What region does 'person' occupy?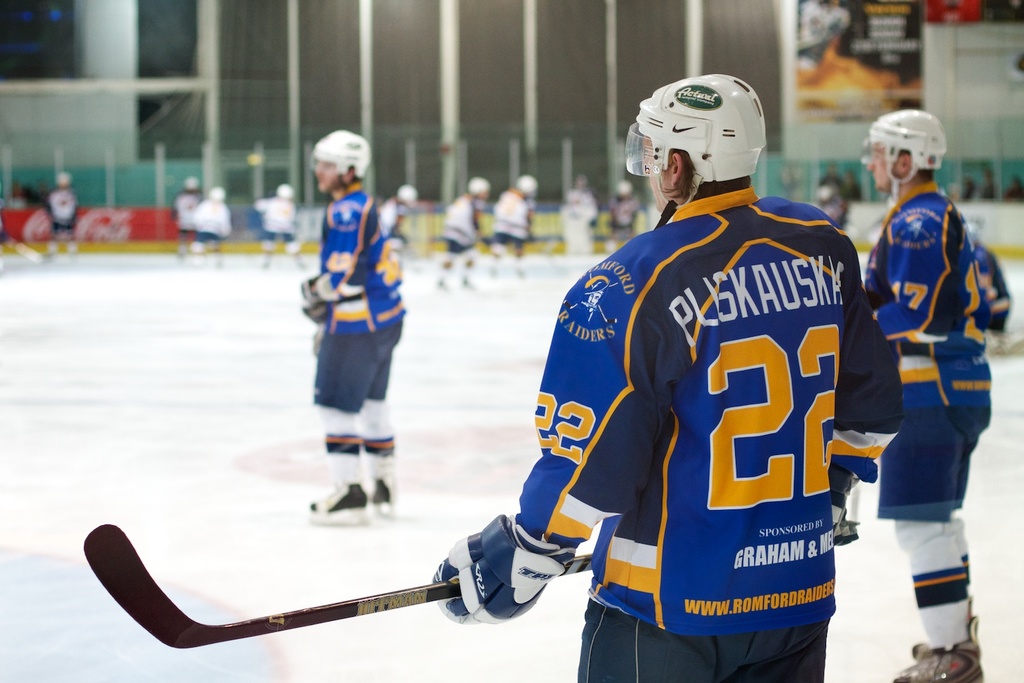
region(548, 176, 597, 275).
